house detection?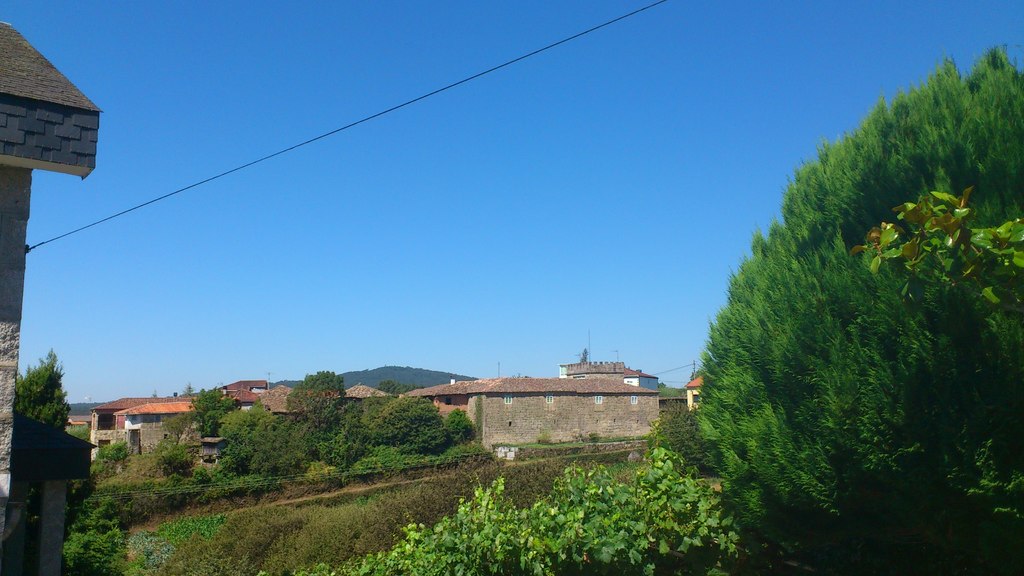
rect(345, 373, 387, 417)
